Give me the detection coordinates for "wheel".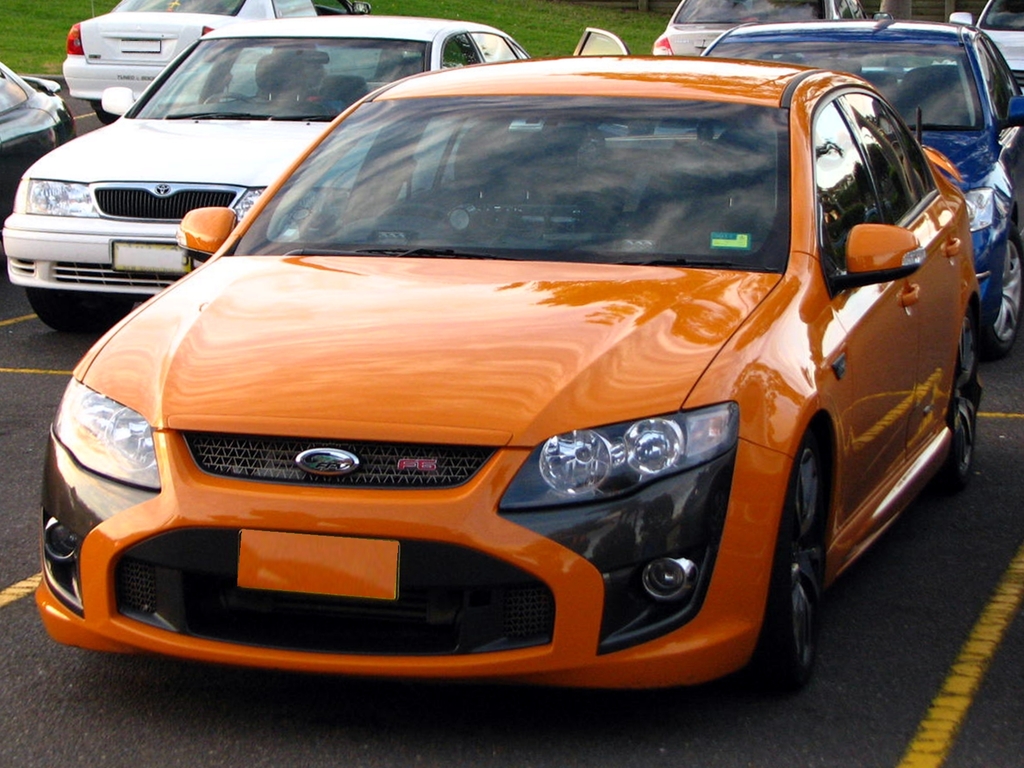
<box>943,319,981,488</box>.
